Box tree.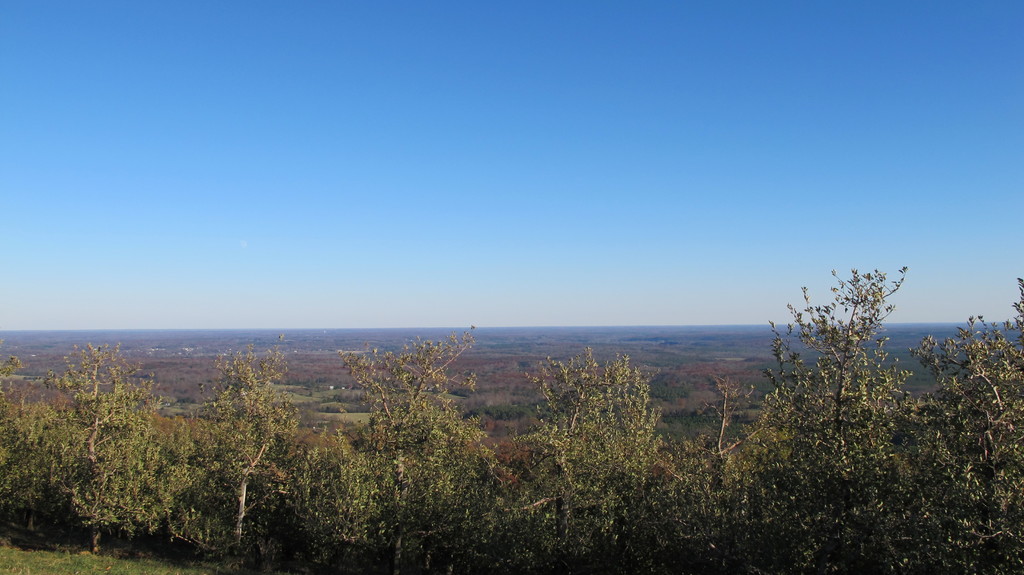
(180,325,317,574).
